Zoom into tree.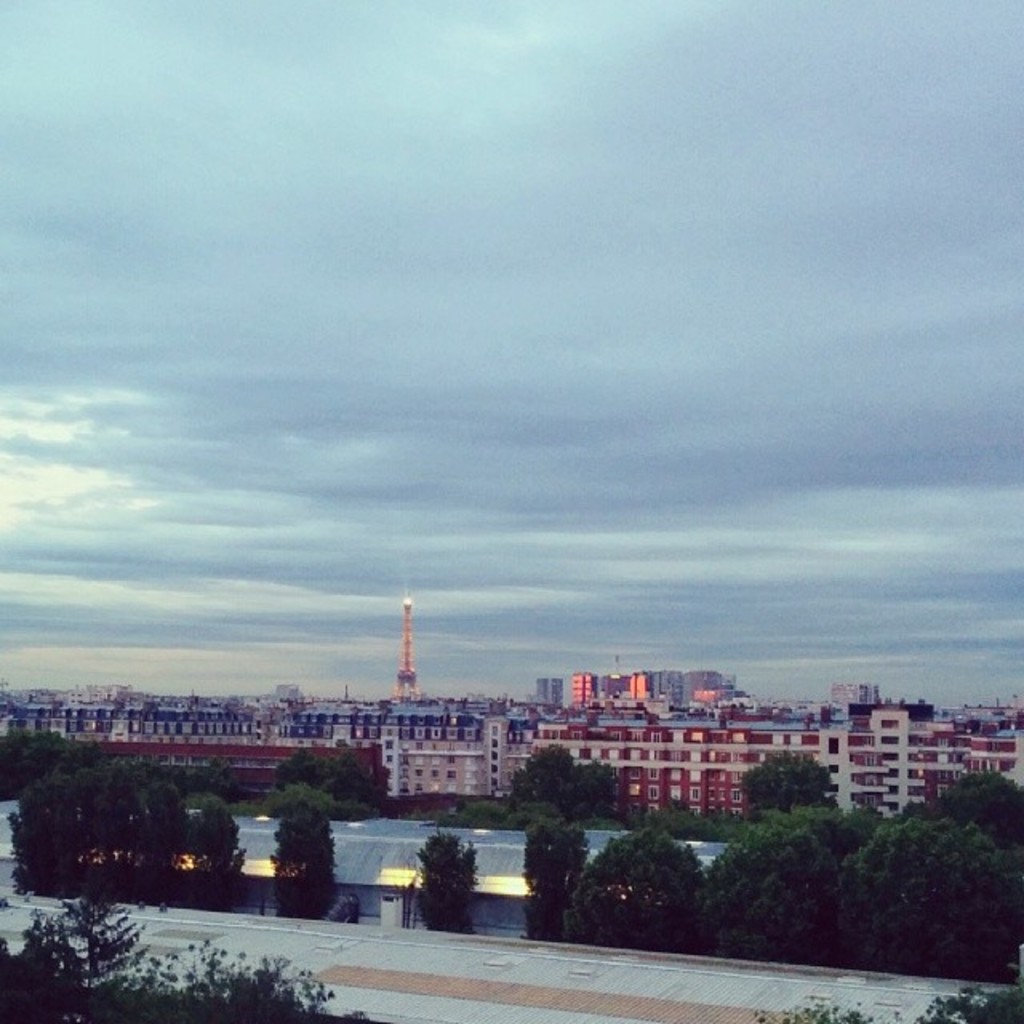
Zoom target: bbox=[749, 978, 1022, 1022].
